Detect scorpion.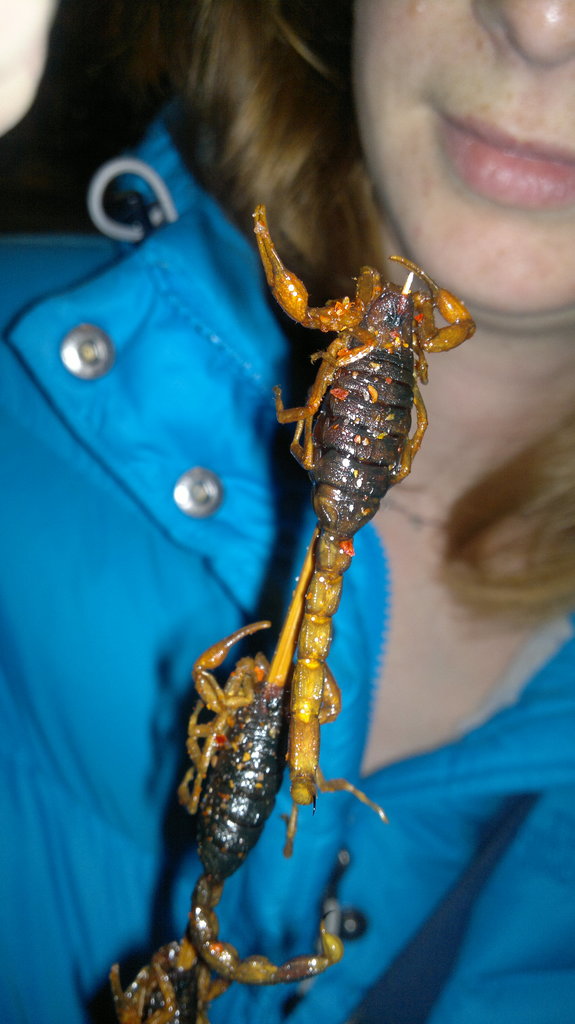
Detected at region(104, 941, 232, 1023).
